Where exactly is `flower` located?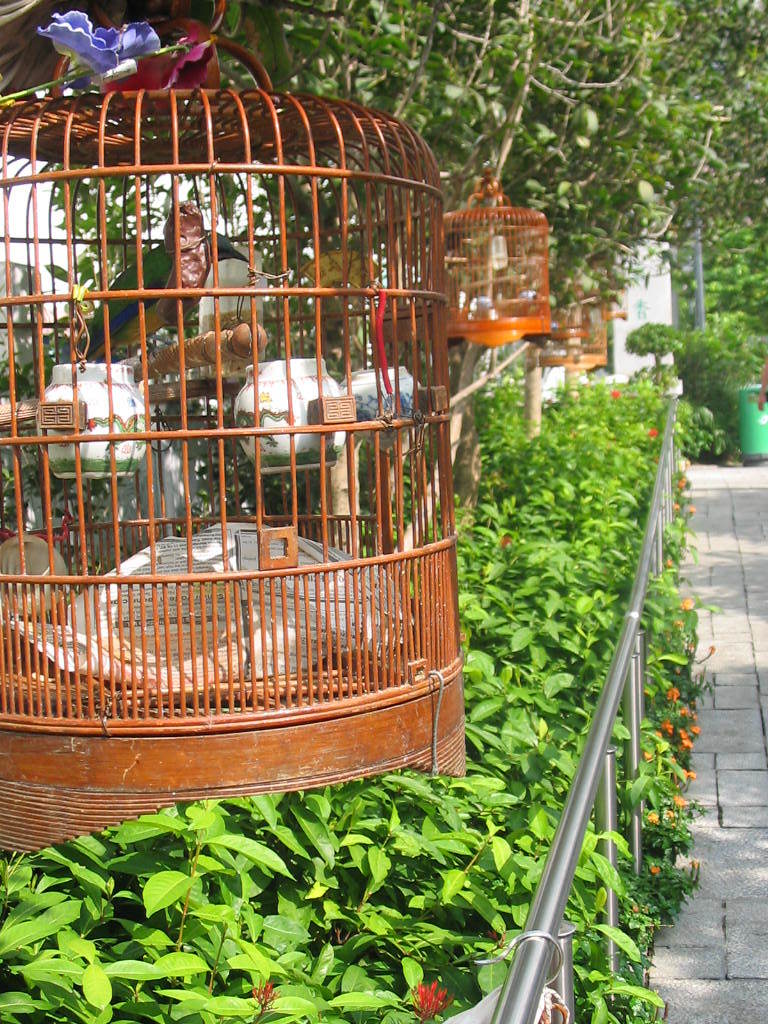
Its bounding box is crop(685, 472, 695, 485).
